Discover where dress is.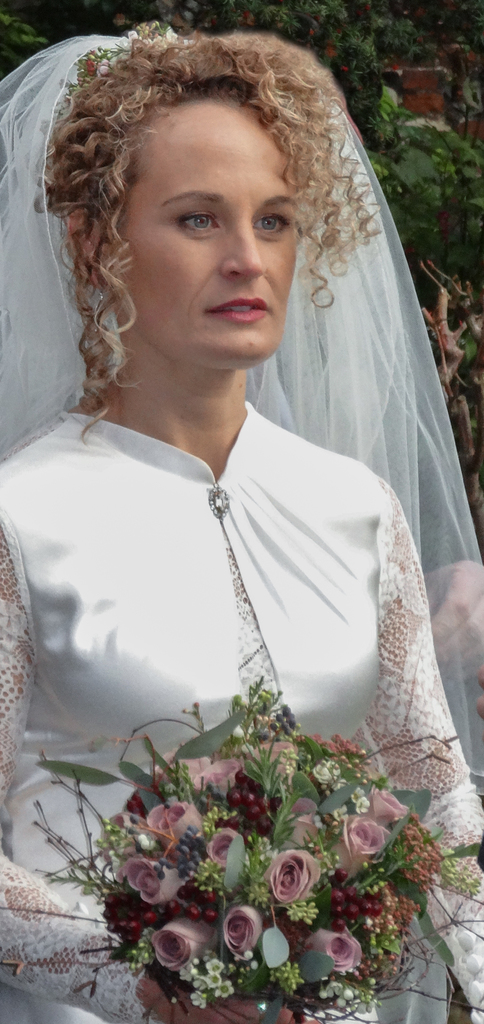
Discovered at (left=0, top=35, right=483, bottom=1023).
